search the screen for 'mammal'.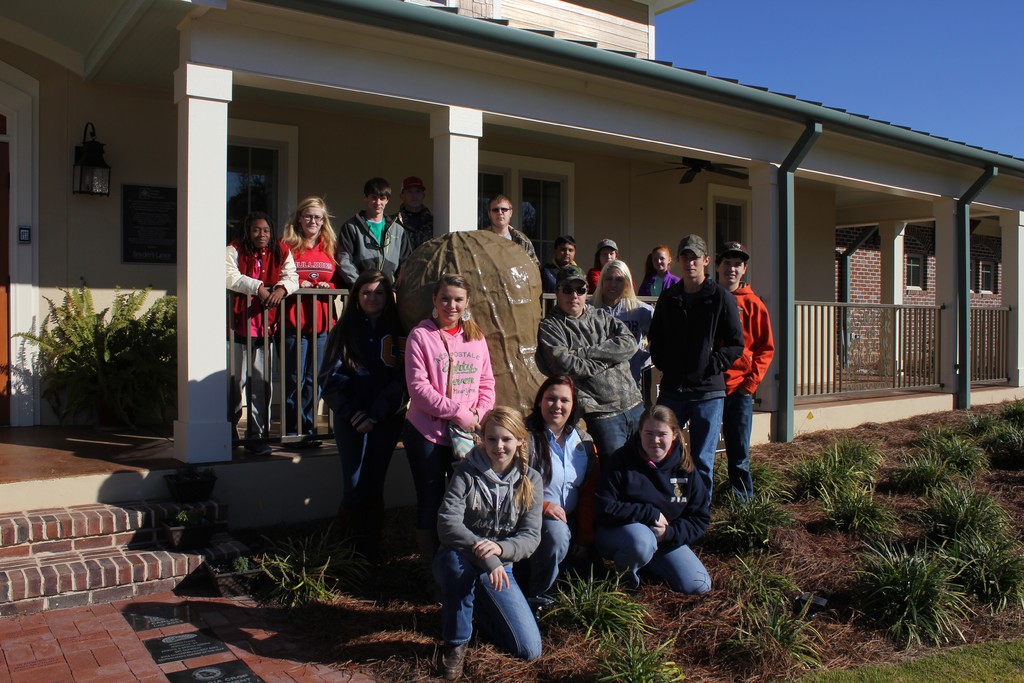
Found at (714, 238, 774, 509).
